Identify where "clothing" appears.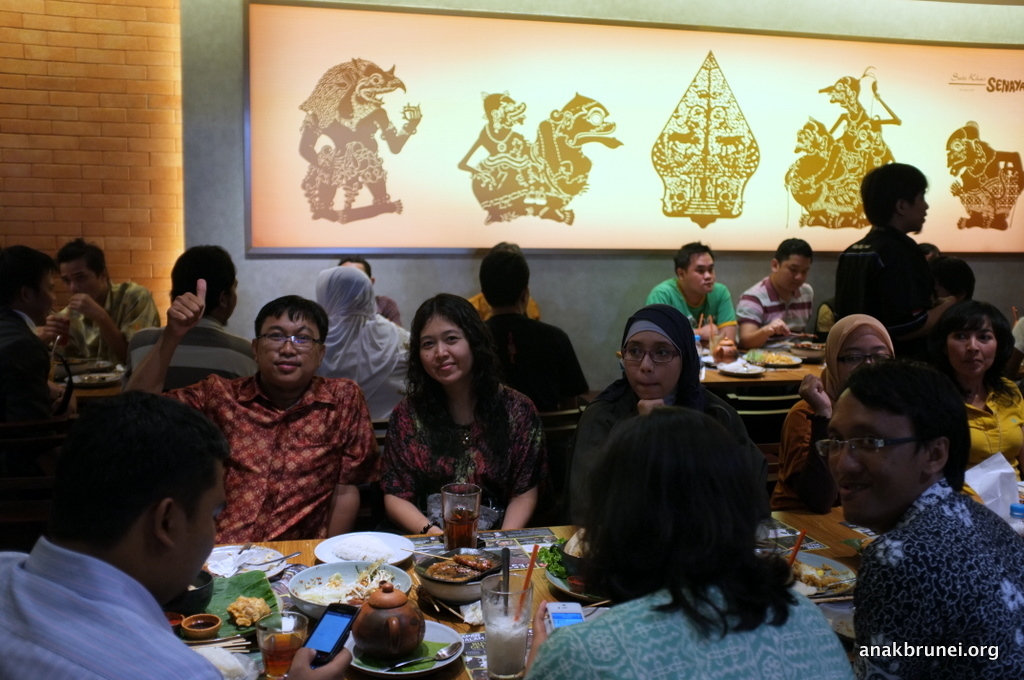
Appears at box(569, 299, 767, 526).
